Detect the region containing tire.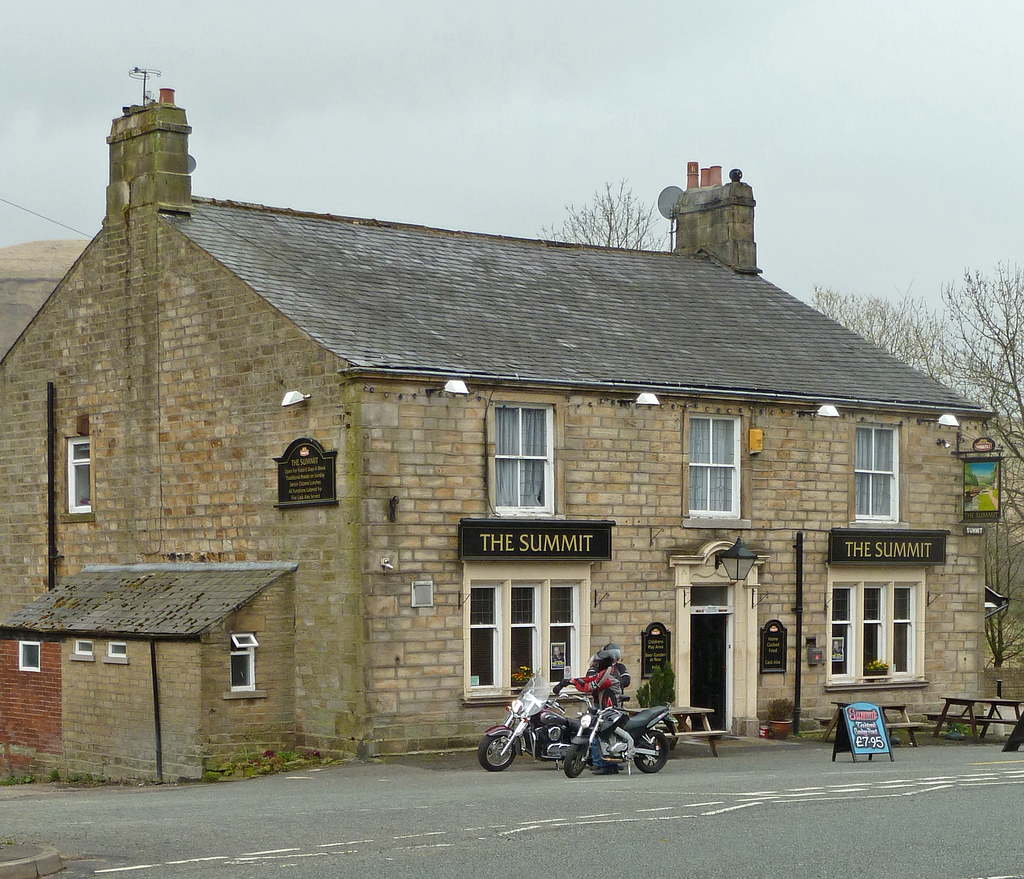
[x1=633, y1=730, x2=669, y2=778].
